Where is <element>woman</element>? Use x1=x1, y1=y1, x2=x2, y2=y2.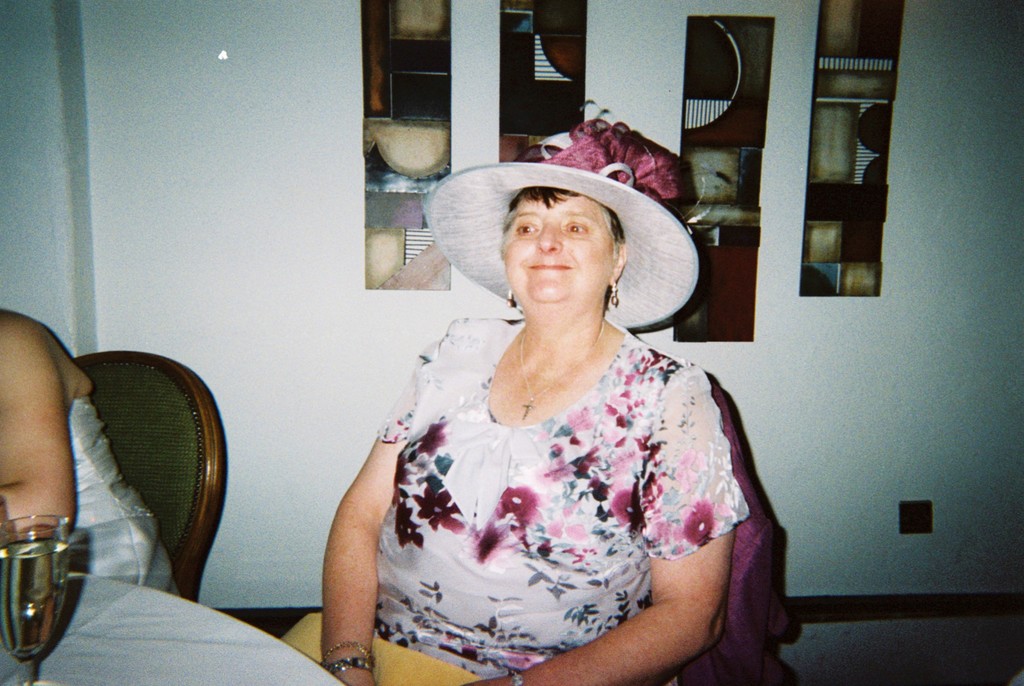
x1=283, y1=184, x2=737, y2=685.
